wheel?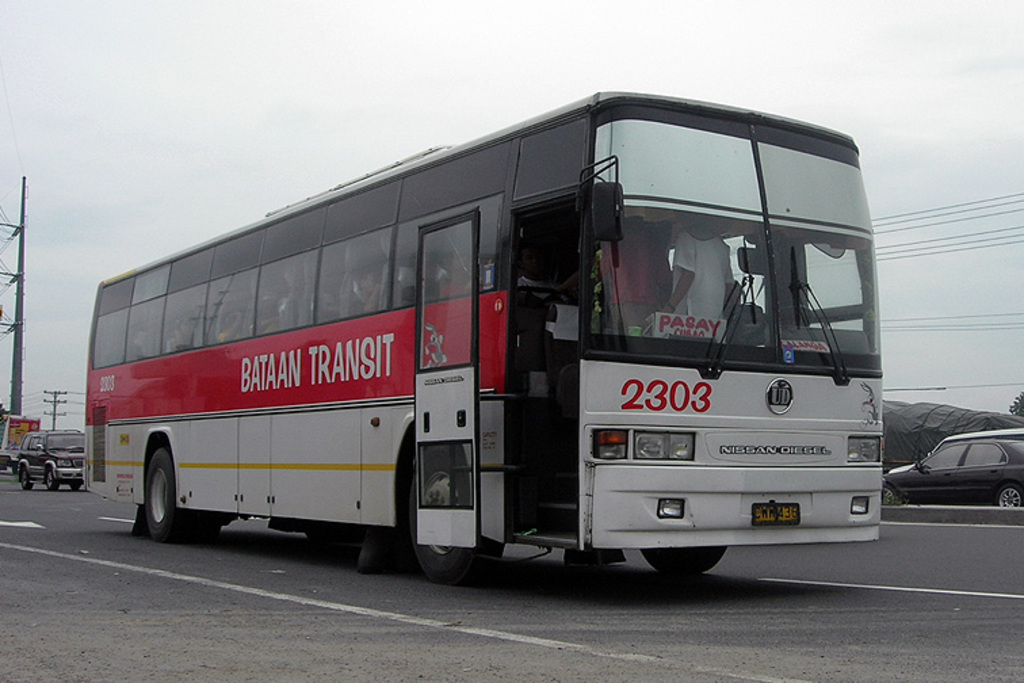
(x1=997, y1=482, x2=1023, y2=507)
